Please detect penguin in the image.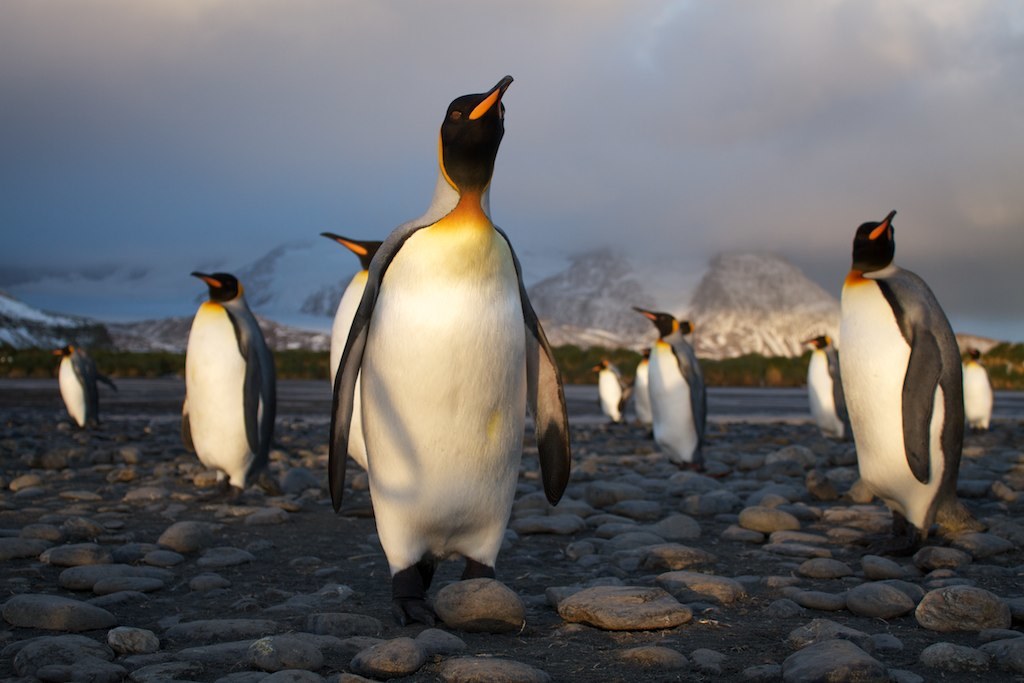
crop(835, 209, 975, 549).
